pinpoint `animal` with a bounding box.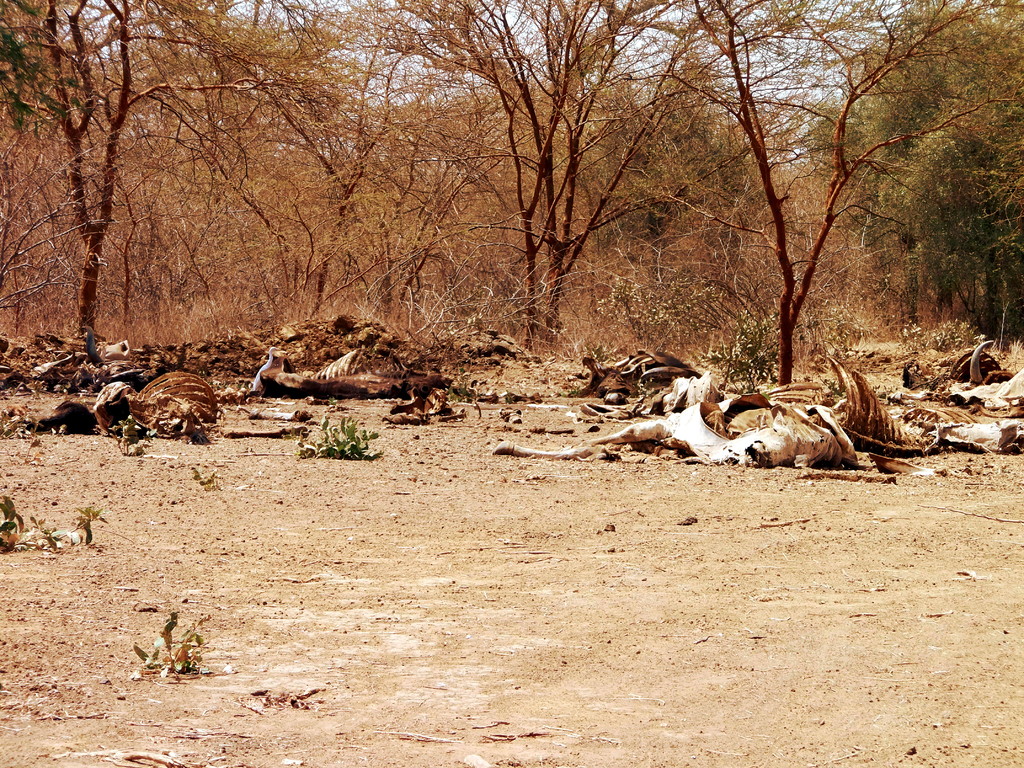
(561, 353, 694, 401).
